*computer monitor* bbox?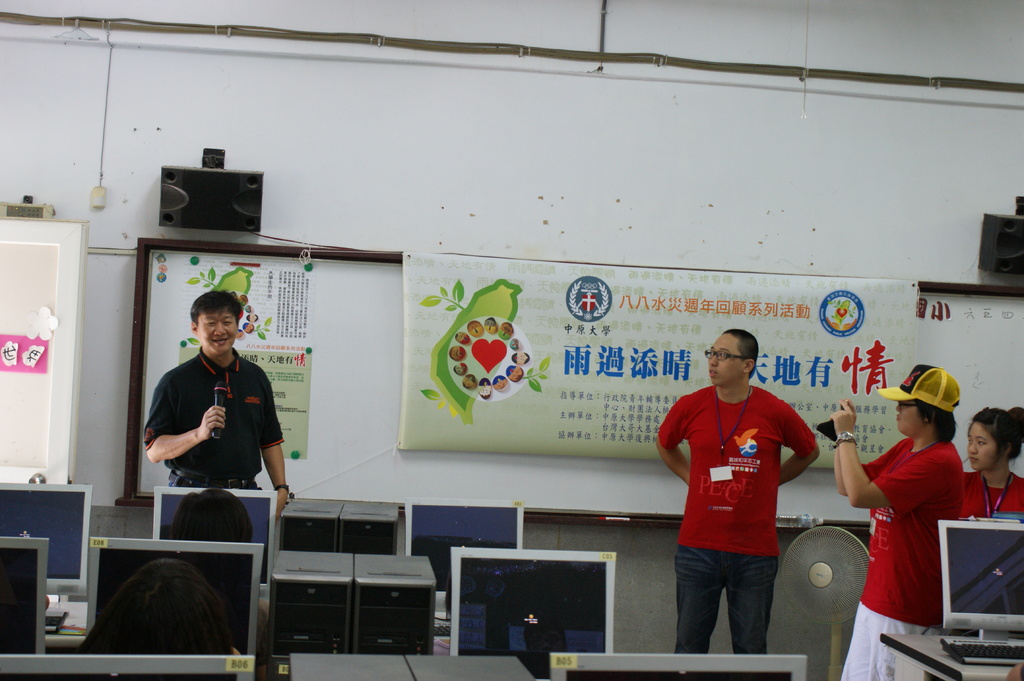
{"left": 155, "top": 482, "right": 282, "bottom": 591}
